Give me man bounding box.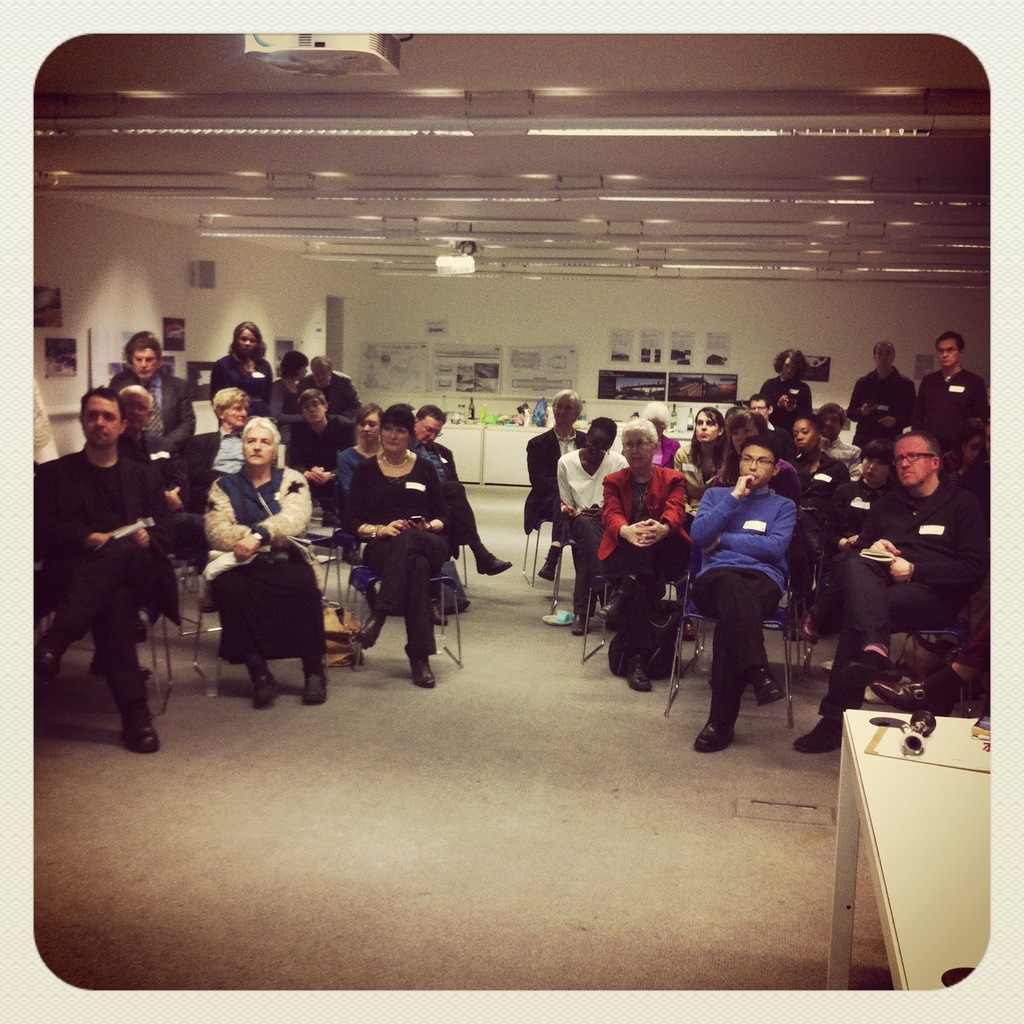
x1=676, y1=431, x2=794, y2=758.
